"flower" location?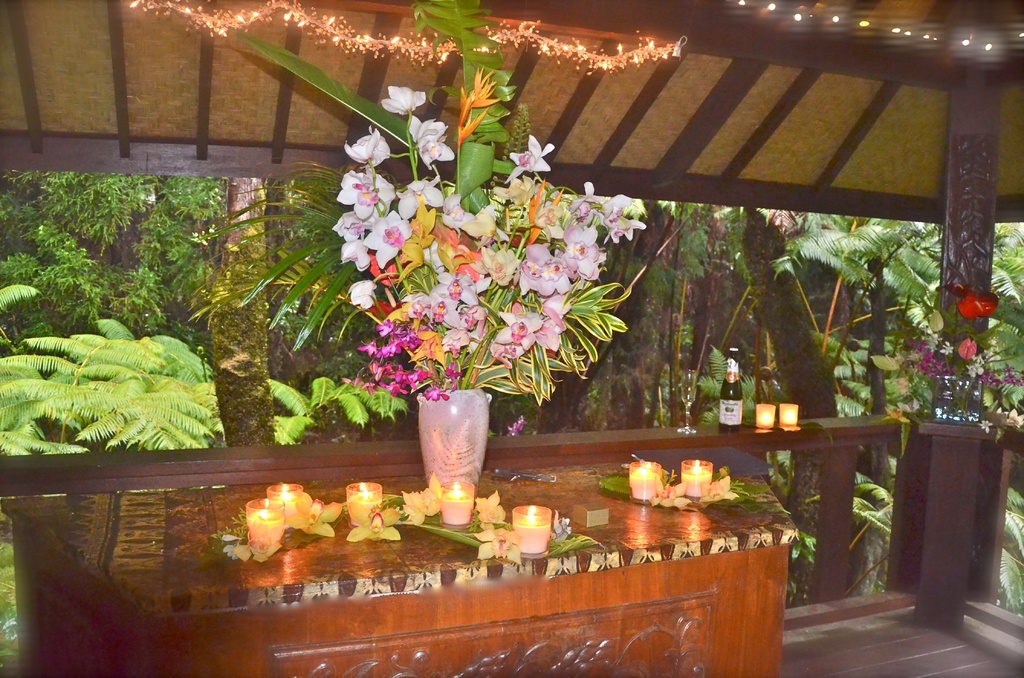
404, 173, 442, 215
